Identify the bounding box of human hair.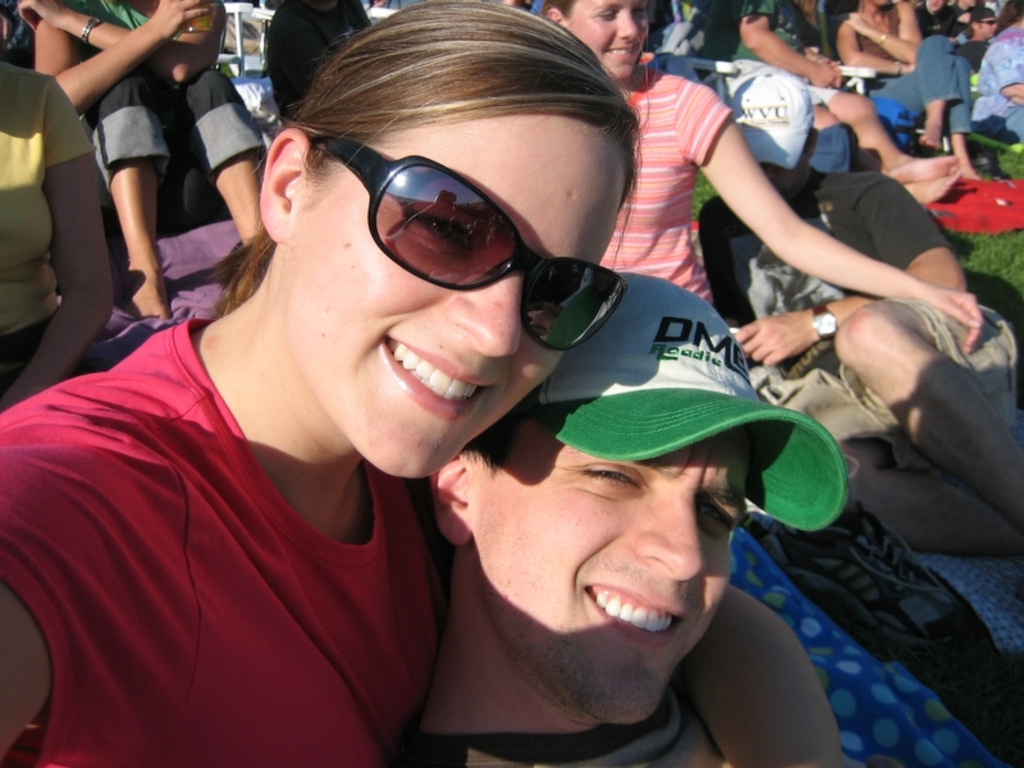
BBox(458, 411, 526, 483).
